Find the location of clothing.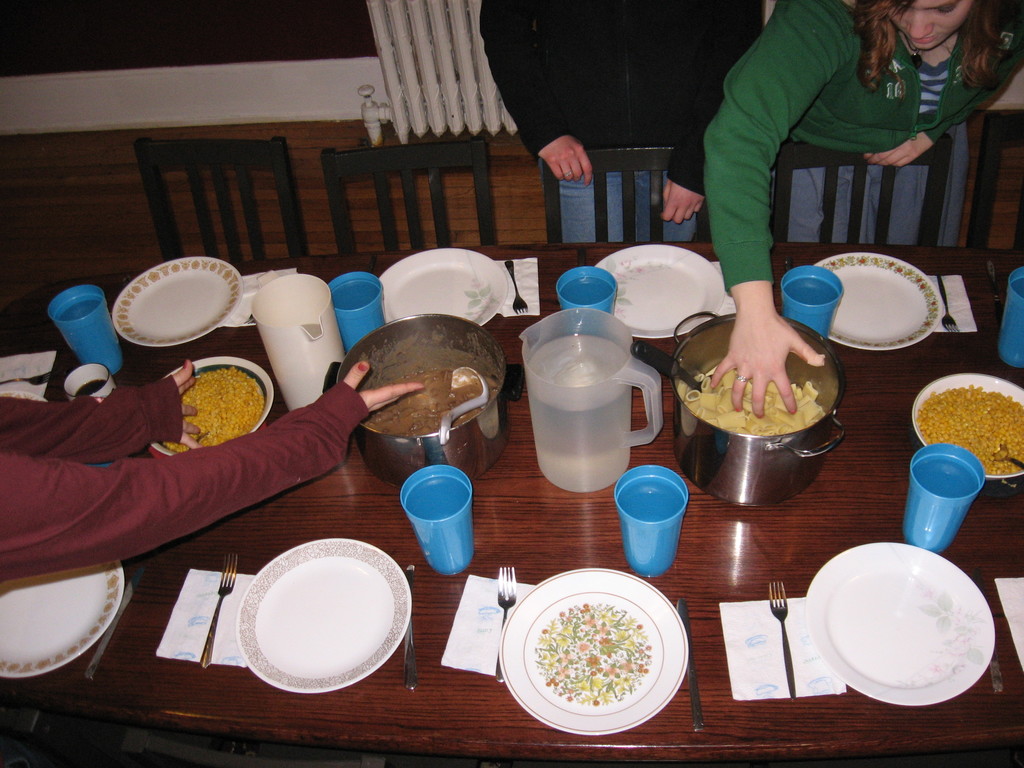
Location: bbox=(700, 0, 1023, 294).
